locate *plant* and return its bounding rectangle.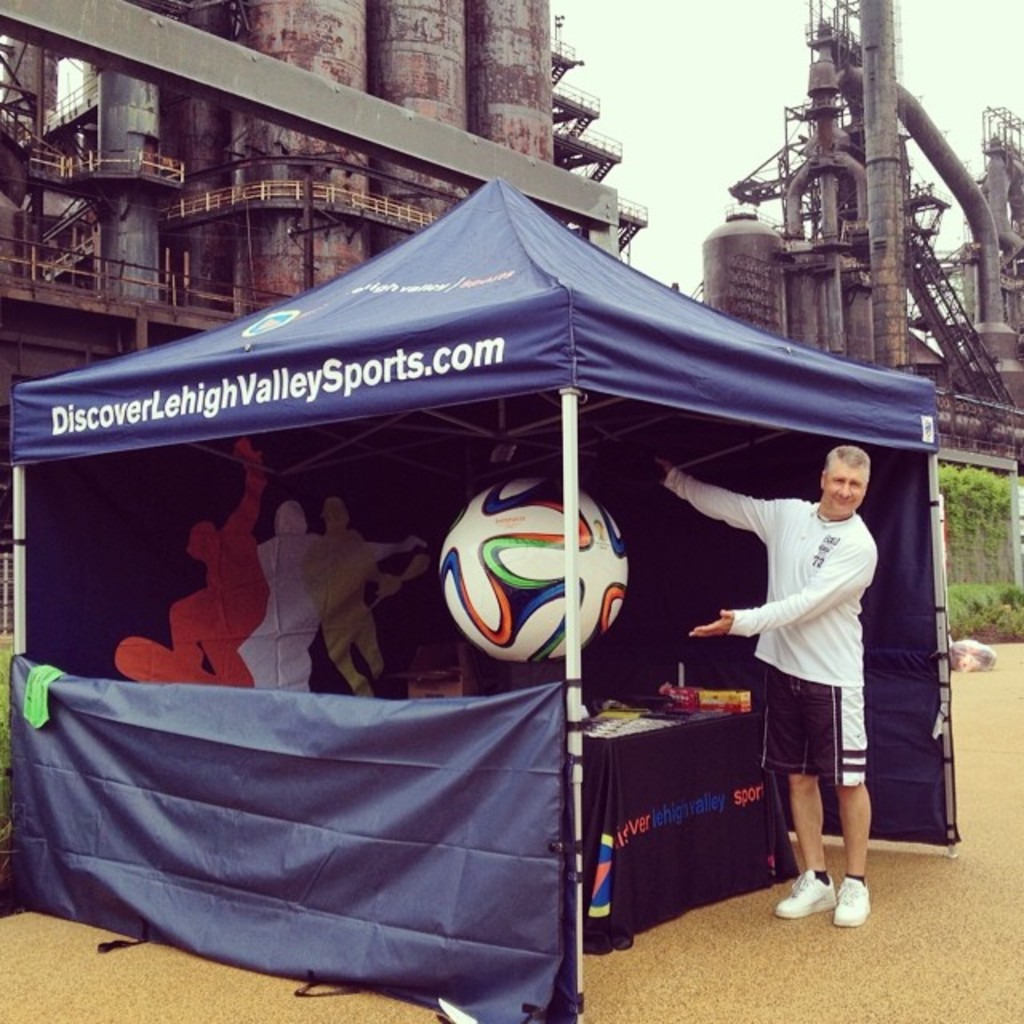
box=[947, 574, 1022, 635].
